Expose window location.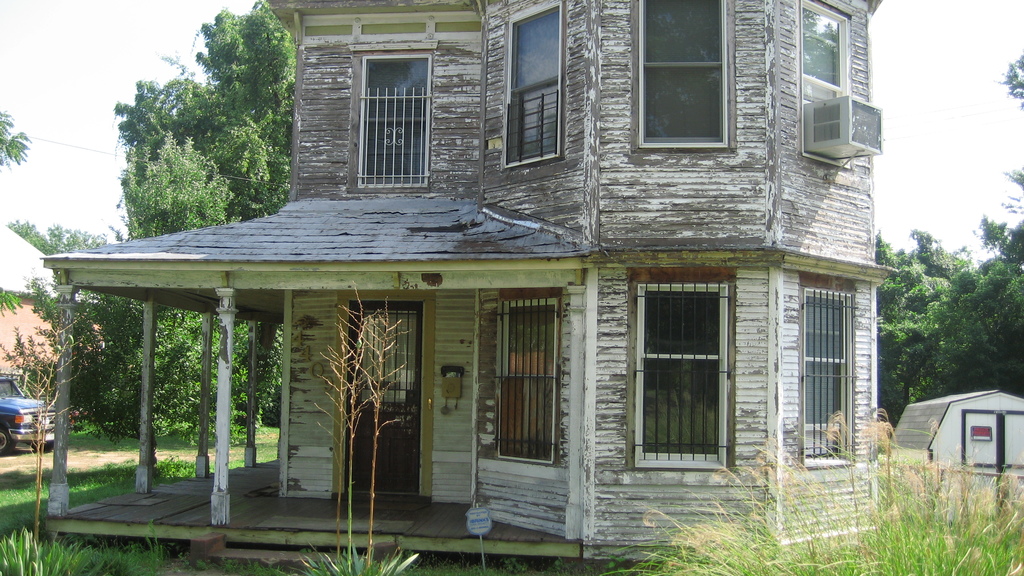
Exposed at BBox(491, 287, 564, 470).
